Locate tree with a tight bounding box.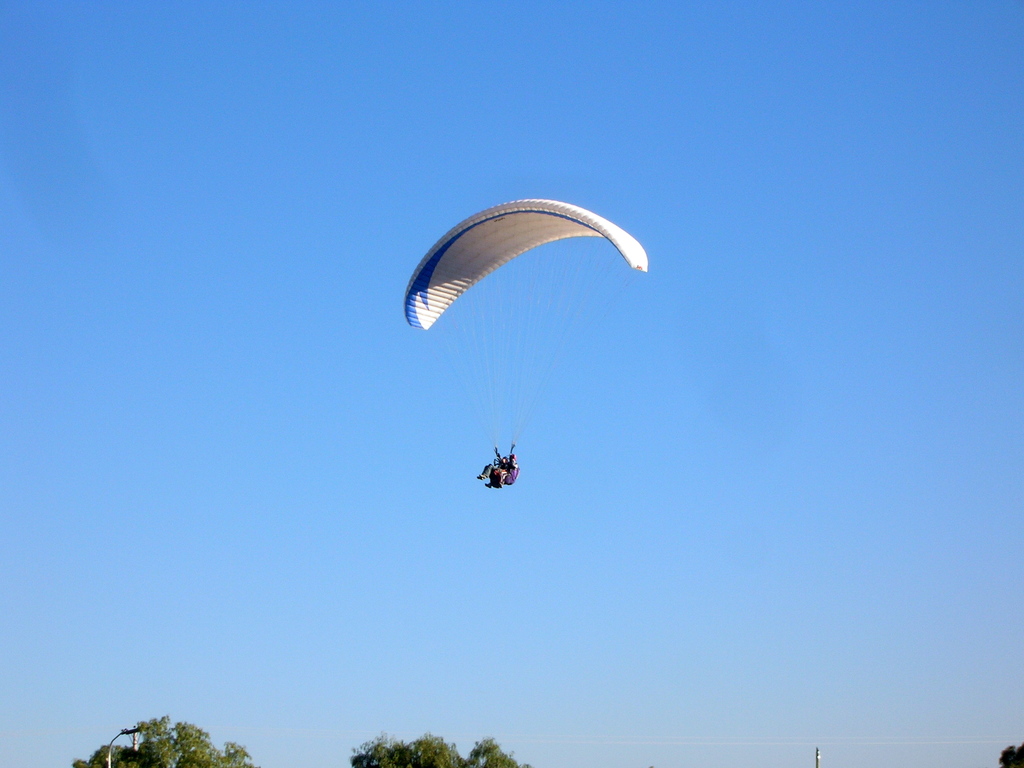
box=[998, 749, 1023, 767].
